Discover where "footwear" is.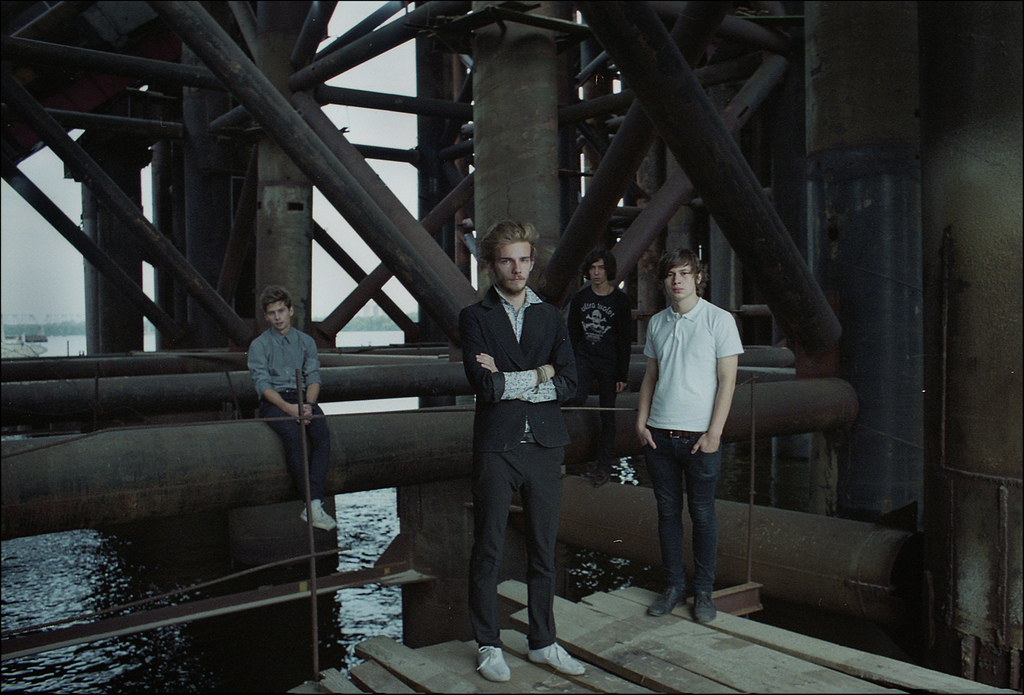
Discovered at bbox(481, 645, 515, 690).
